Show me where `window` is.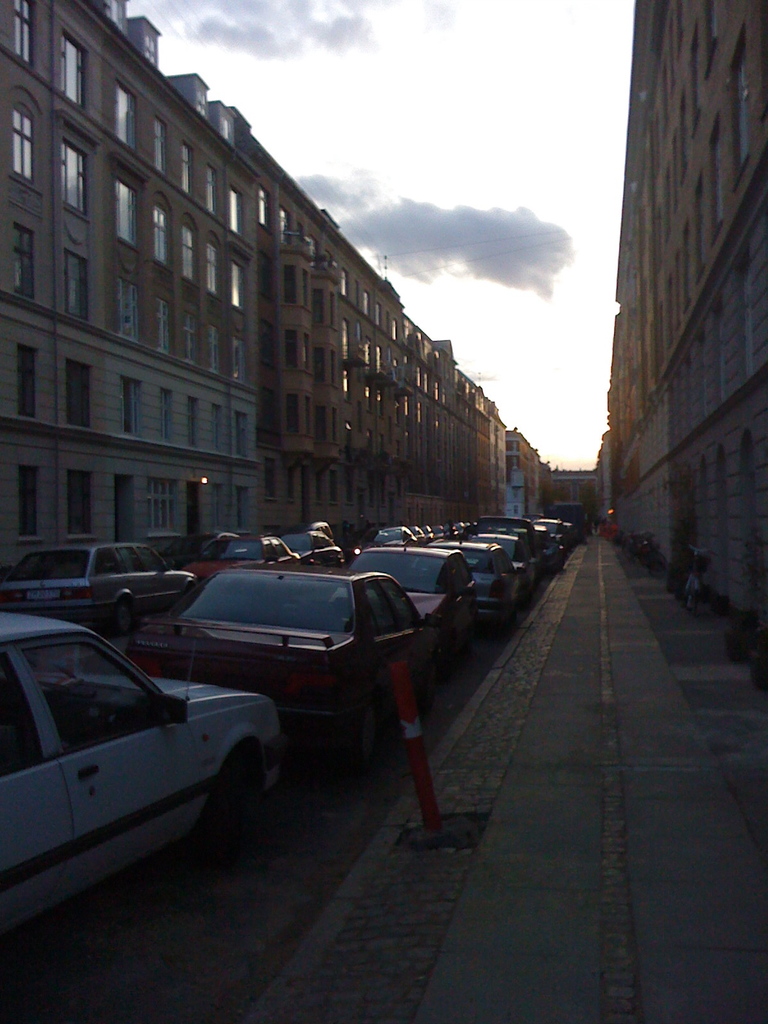
`window` is at region(188, 399, 198, 452).
